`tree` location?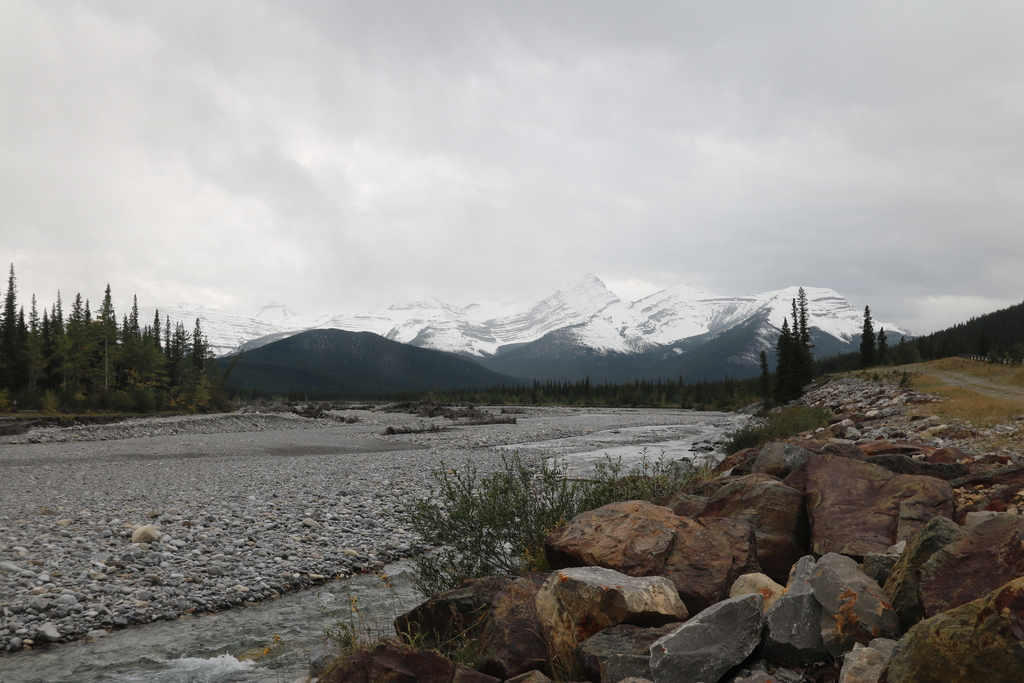
[x1=790, y1=283, x2=821, y2=388]
